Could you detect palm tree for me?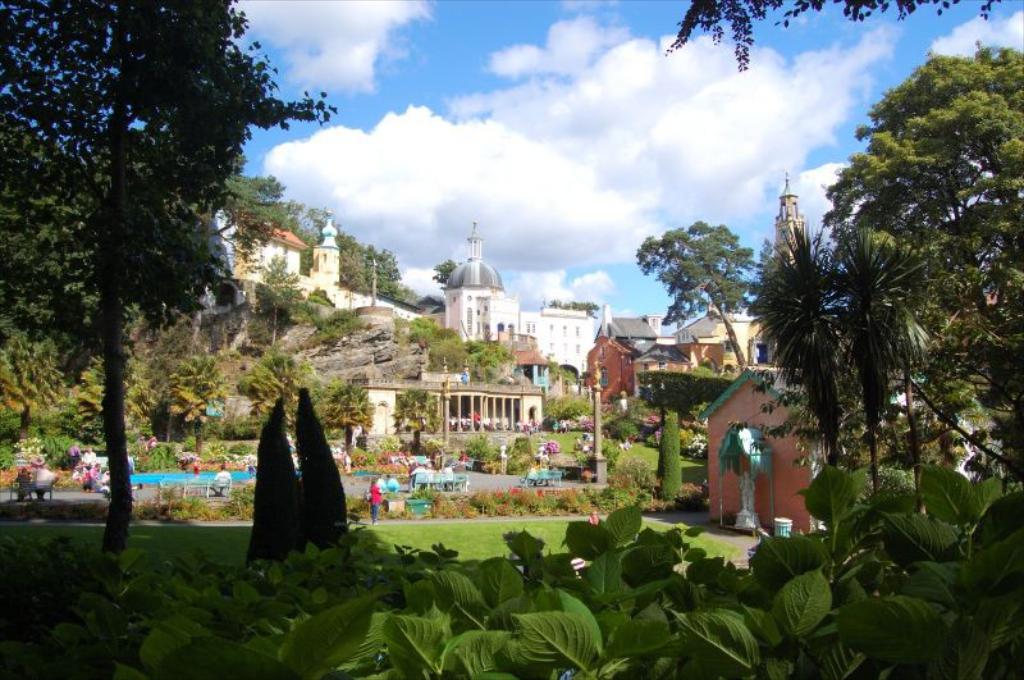
Detection result: (746, 215, 844, 473).
